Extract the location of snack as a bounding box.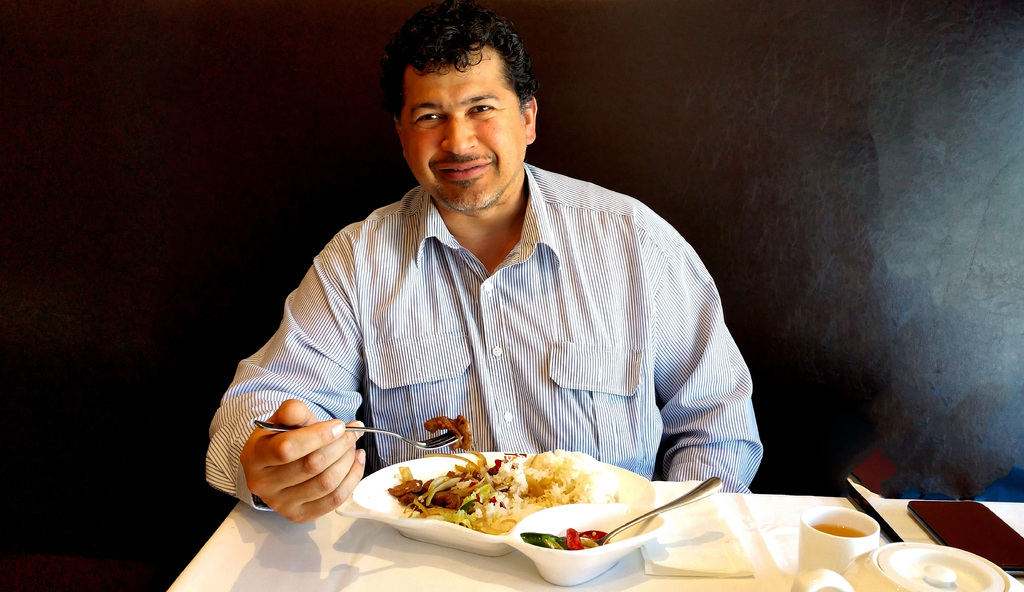
left=424, top=414, right=465, bottom=456.
